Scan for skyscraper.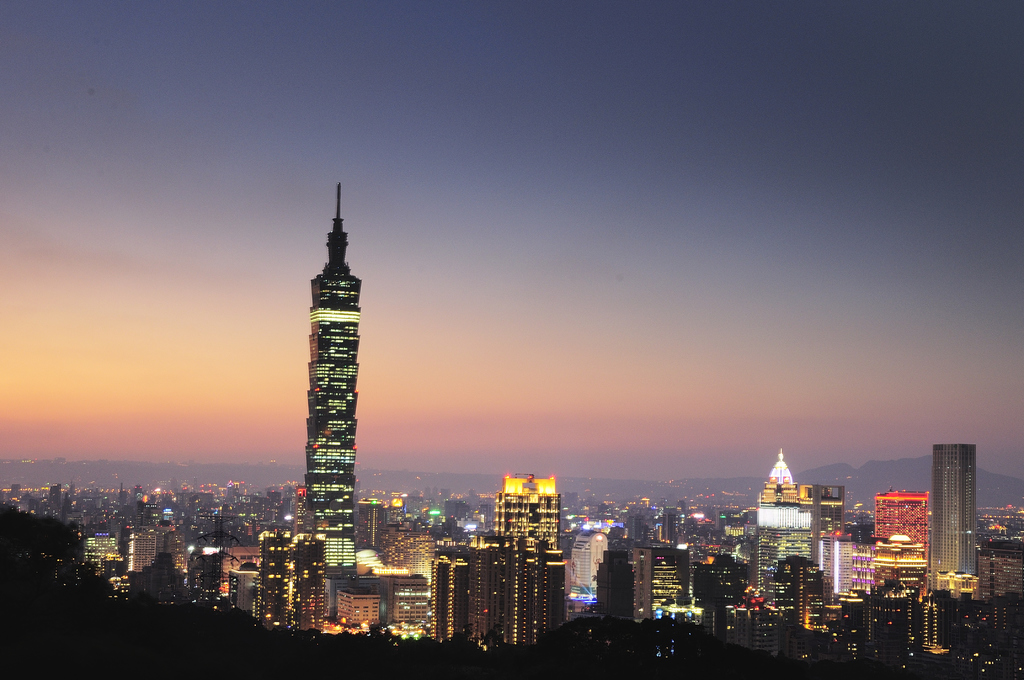
Scan result: [x1=909, y1=426, x2=1005, y2=604].
